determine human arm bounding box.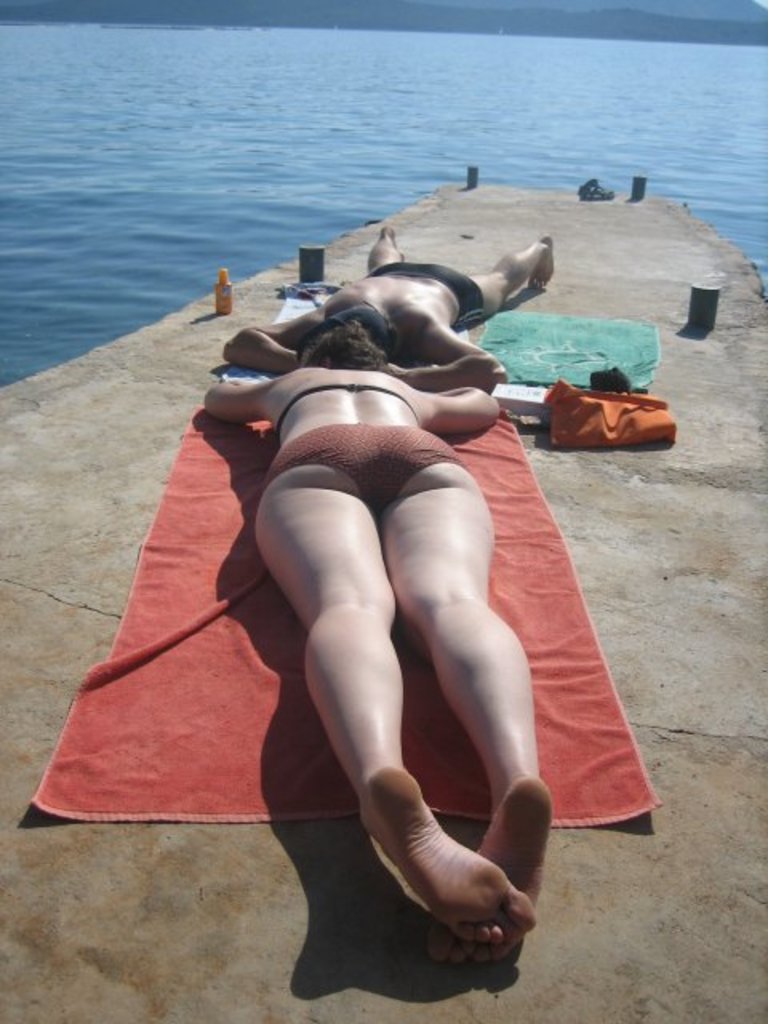
Determined: 221:307:314:373.
